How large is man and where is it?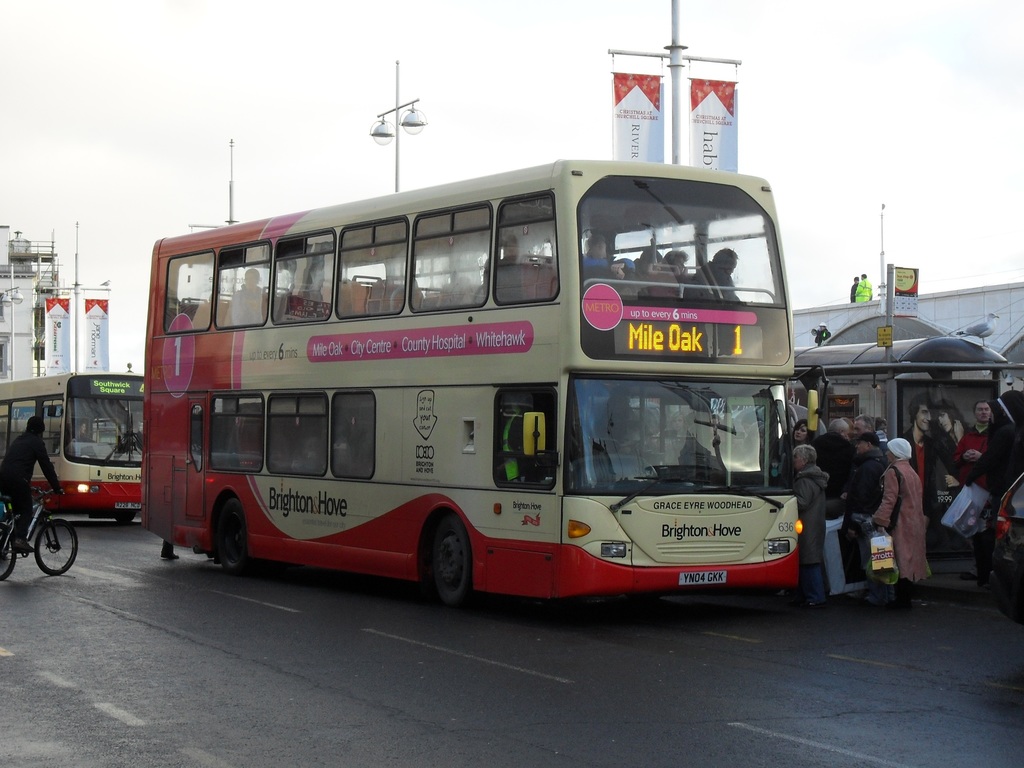
Bounding box: 955 396 990 573.
